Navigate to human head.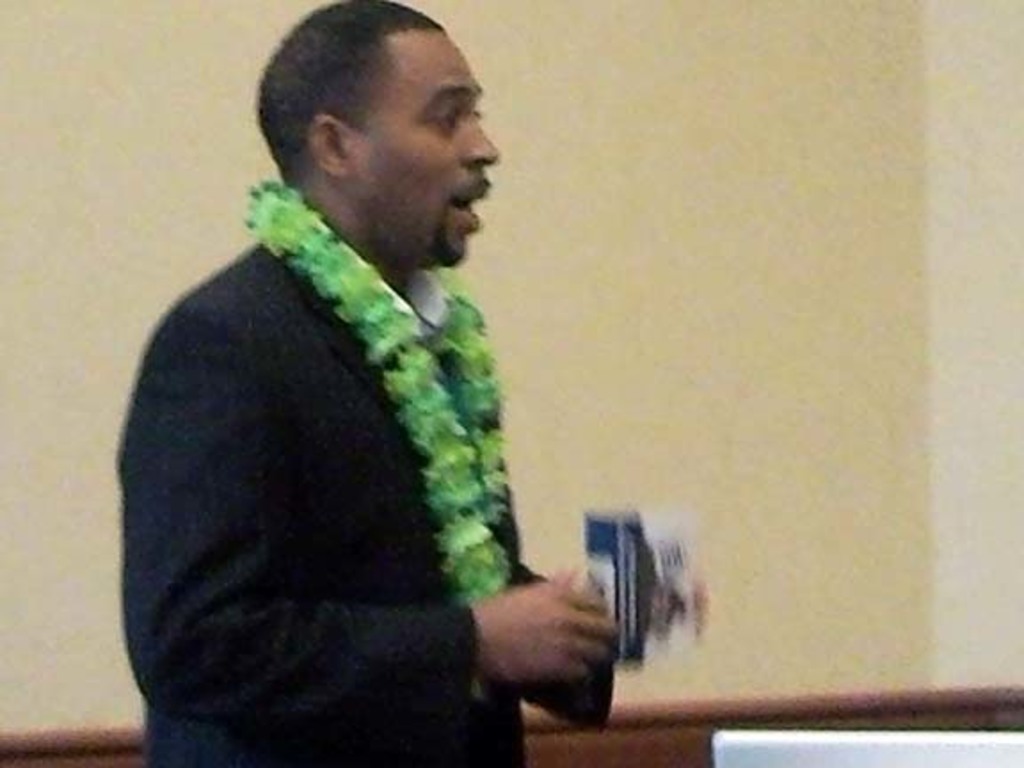
Navigation target: rect(252, 5, 500, 251).
